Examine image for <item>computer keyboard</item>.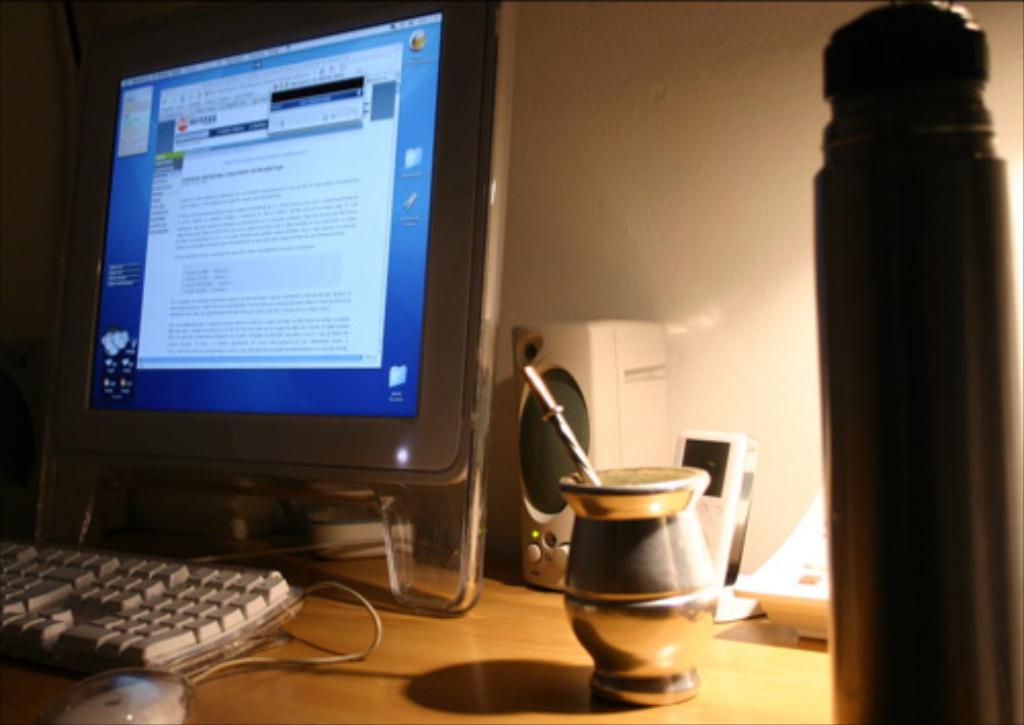
Examination result: {"left": 2, "top": 537, "right": 305, "bottom": 674}.
